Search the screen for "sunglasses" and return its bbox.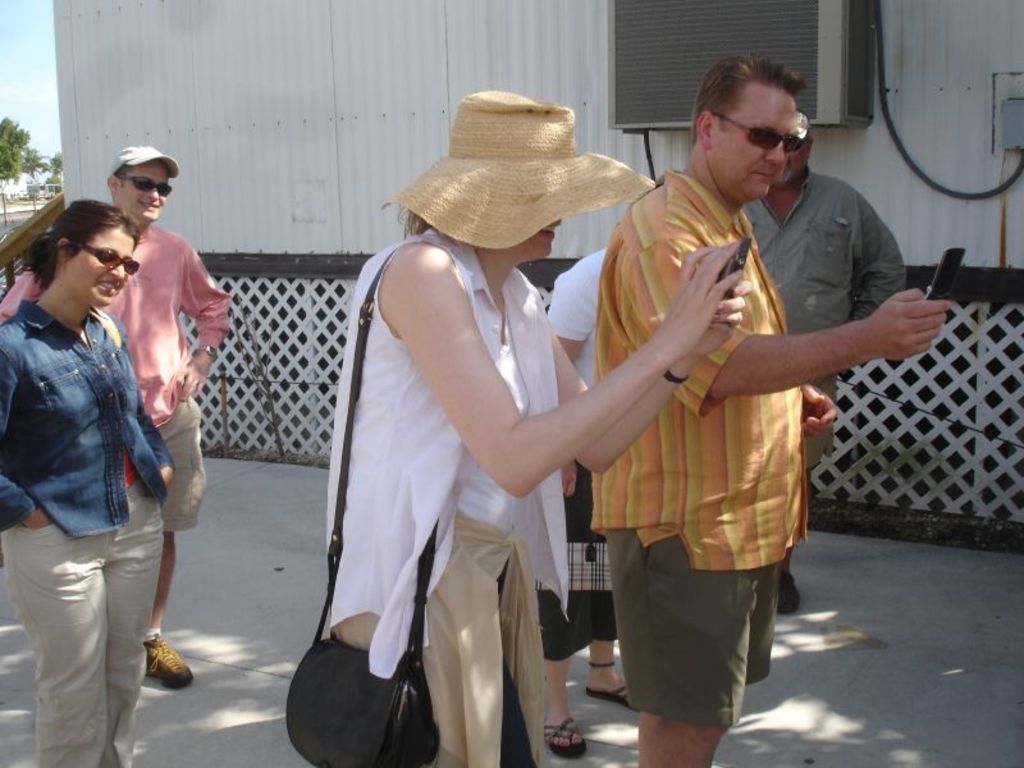
Found: 709,106,806,155.
